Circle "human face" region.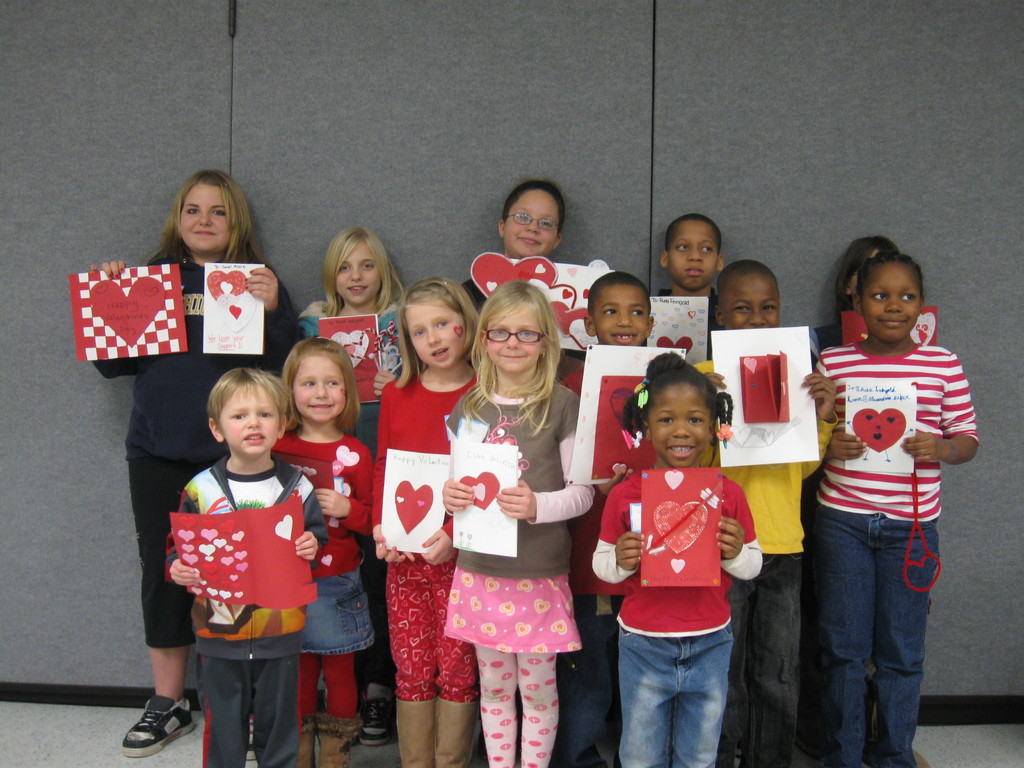
Region: box(404, 300, 466, 369).
